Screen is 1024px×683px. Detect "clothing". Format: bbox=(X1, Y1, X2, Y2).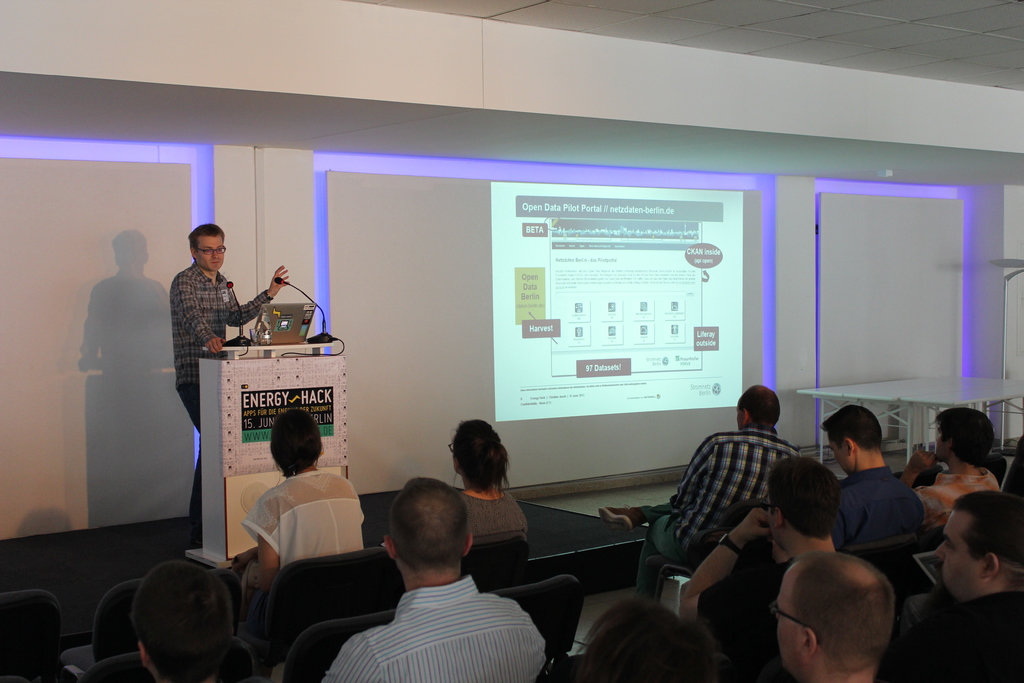
bbox=(460, 490, 531, 554).
